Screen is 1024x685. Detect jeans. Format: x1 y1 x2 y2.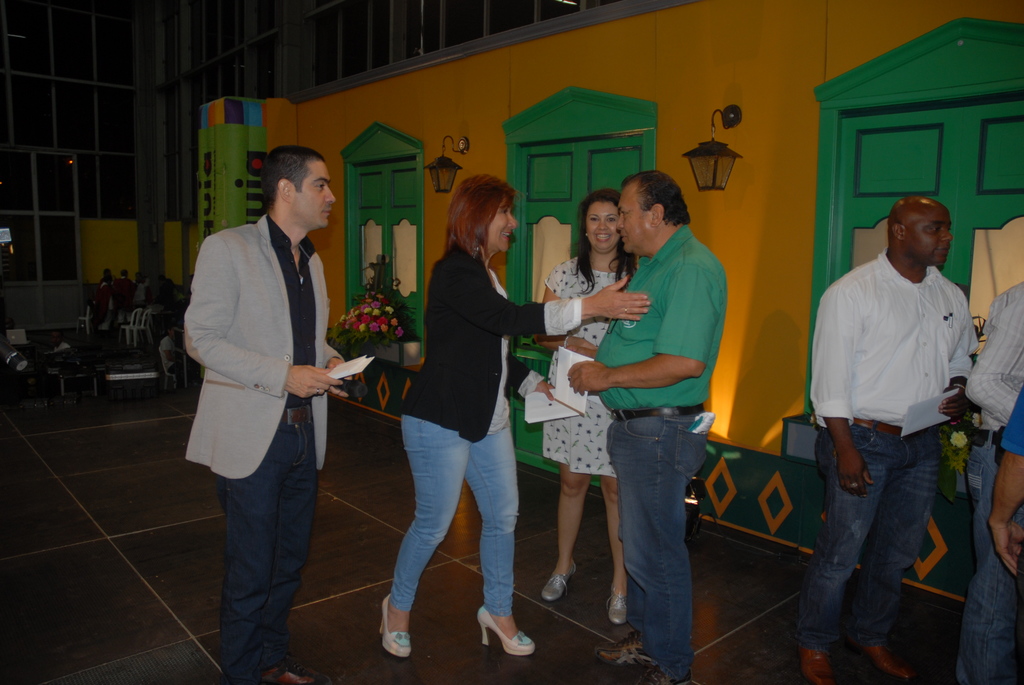
955 430 1023 678.
